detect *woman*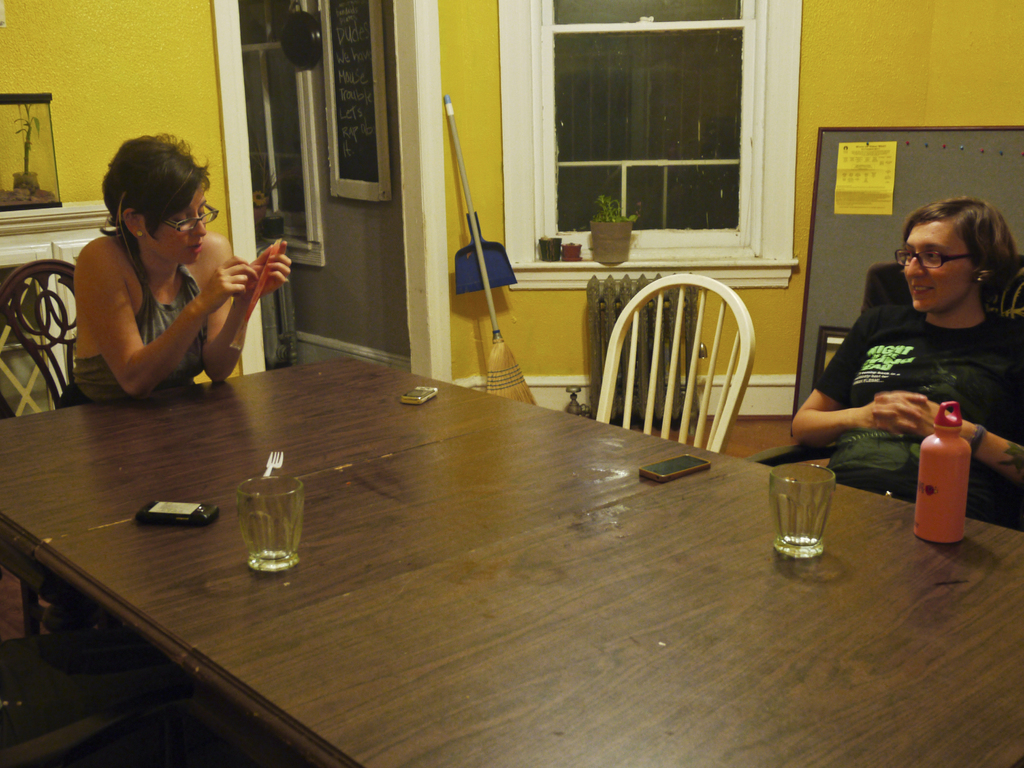
left=794, top=192, right=1023, bottom=500
